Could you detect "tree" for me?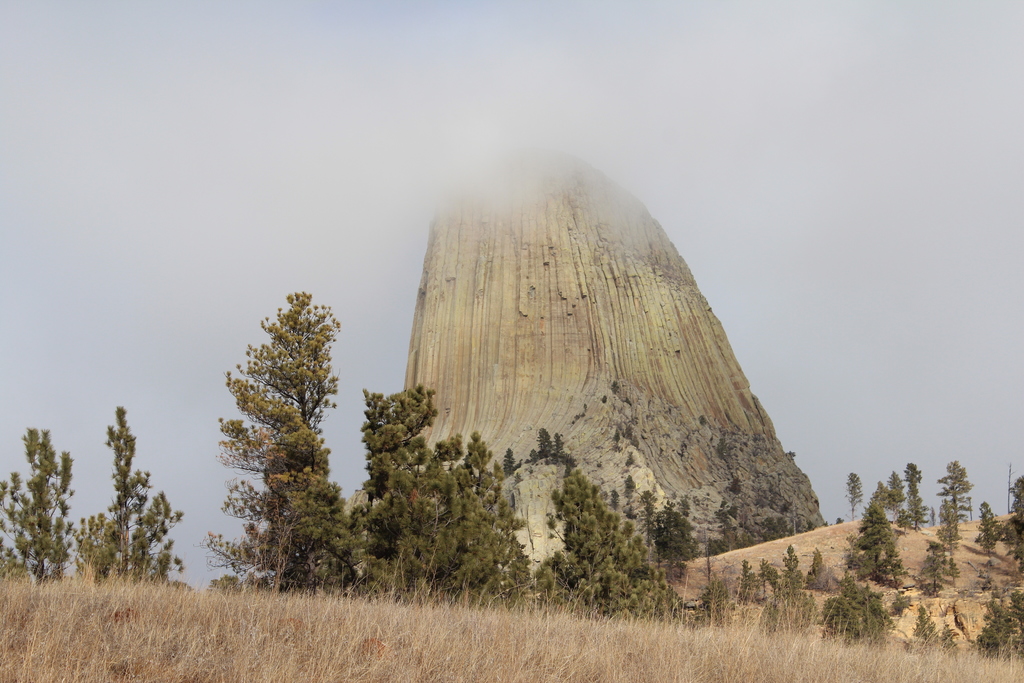
Detection result: x1=0, y1=429, x2=84, y2=588.
